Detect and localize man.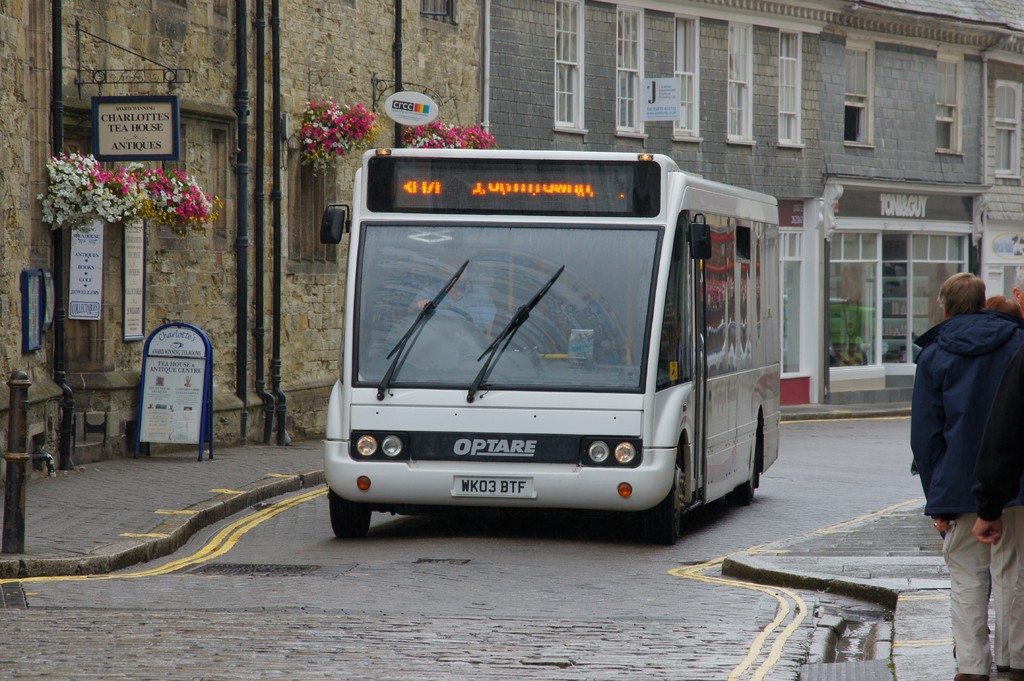
Localized at [904,269,1023,680].
